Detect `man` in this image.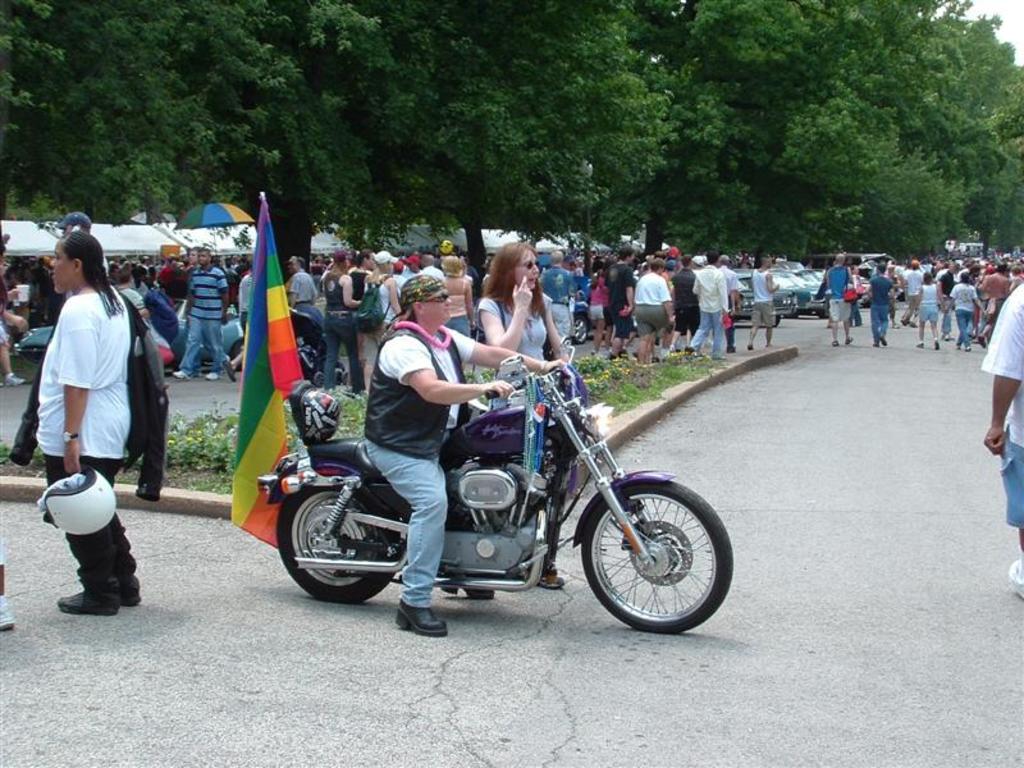
Detection: box=[983, 278, 1023, 602].
